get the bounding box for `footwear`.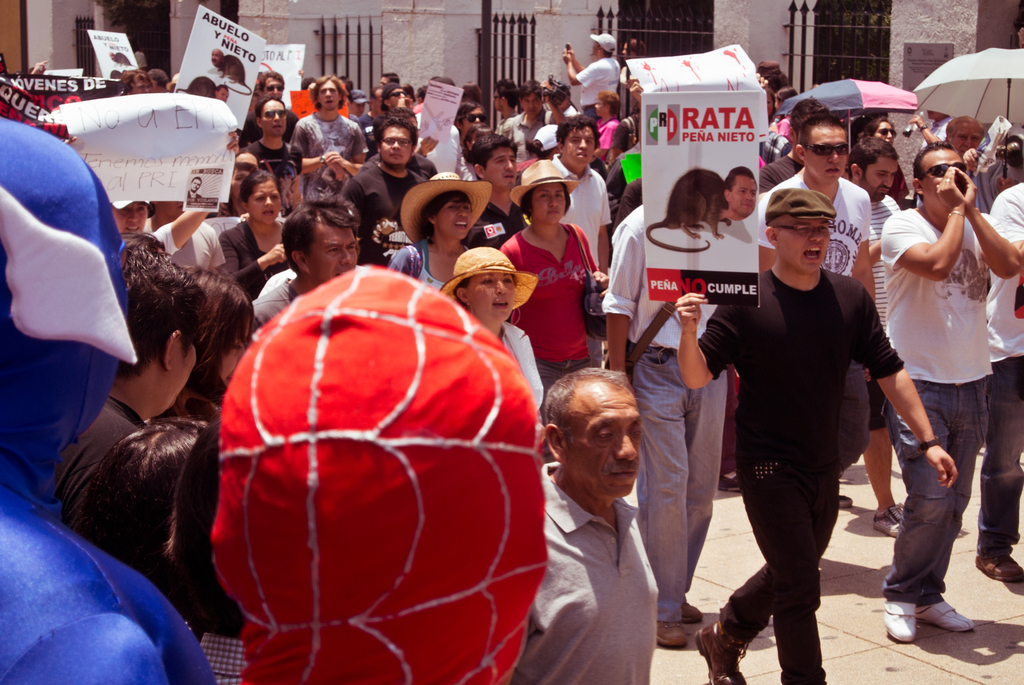
<region>684, 602, 703, 620</region>.
